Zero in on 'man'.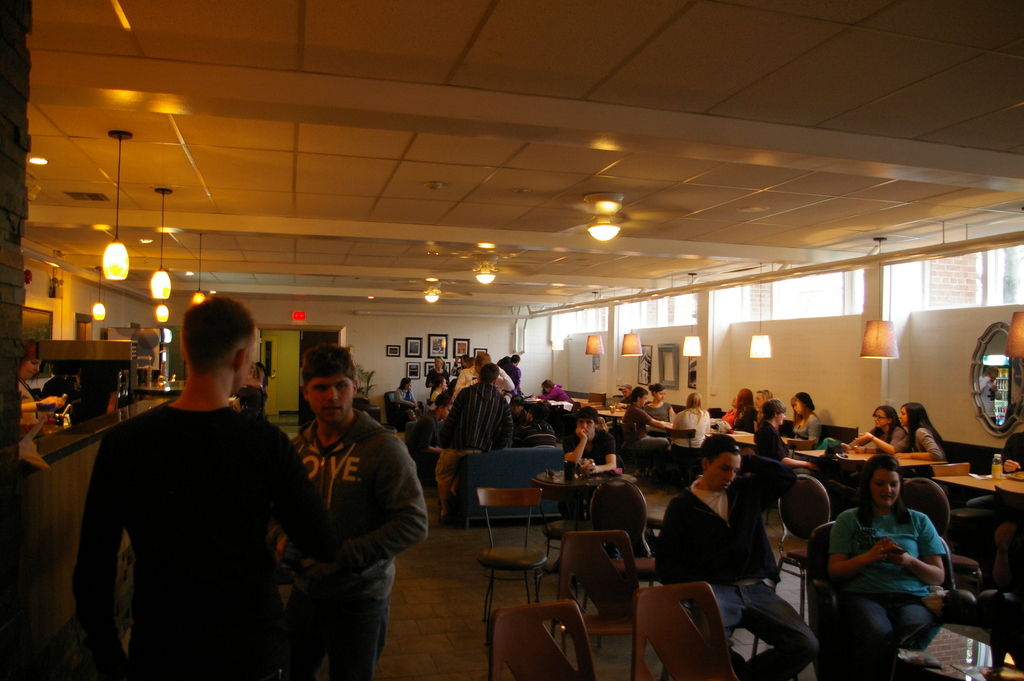
Zeroed in: <bbox>453, 350, 516, 401</bbox>.
